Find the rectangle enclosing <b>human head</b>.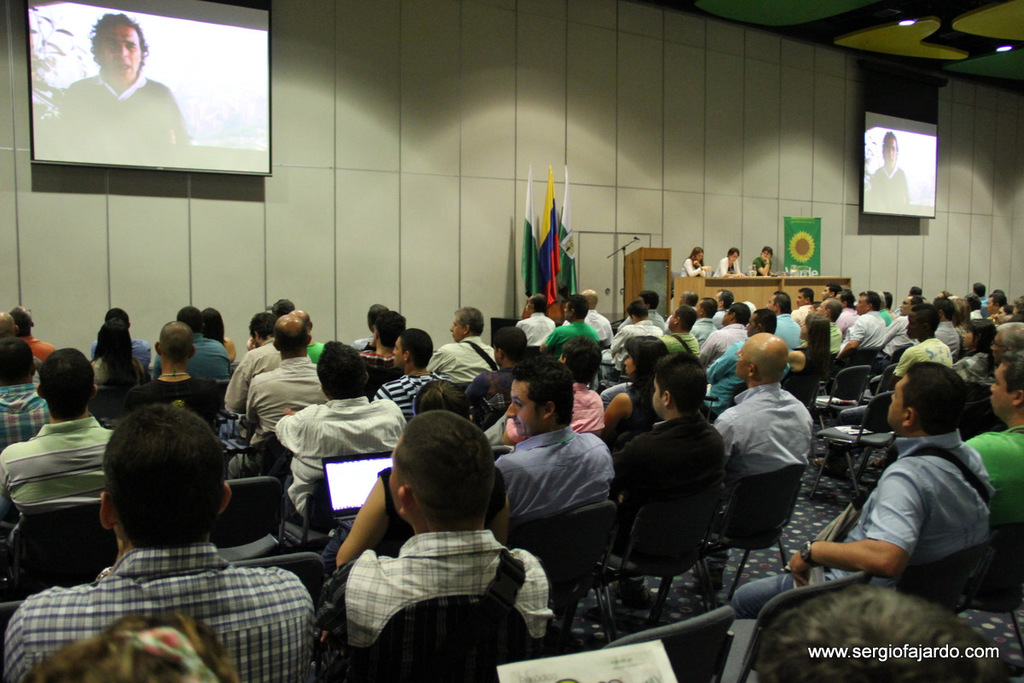
(left=987, top=354, right=1023, bottom=417).
